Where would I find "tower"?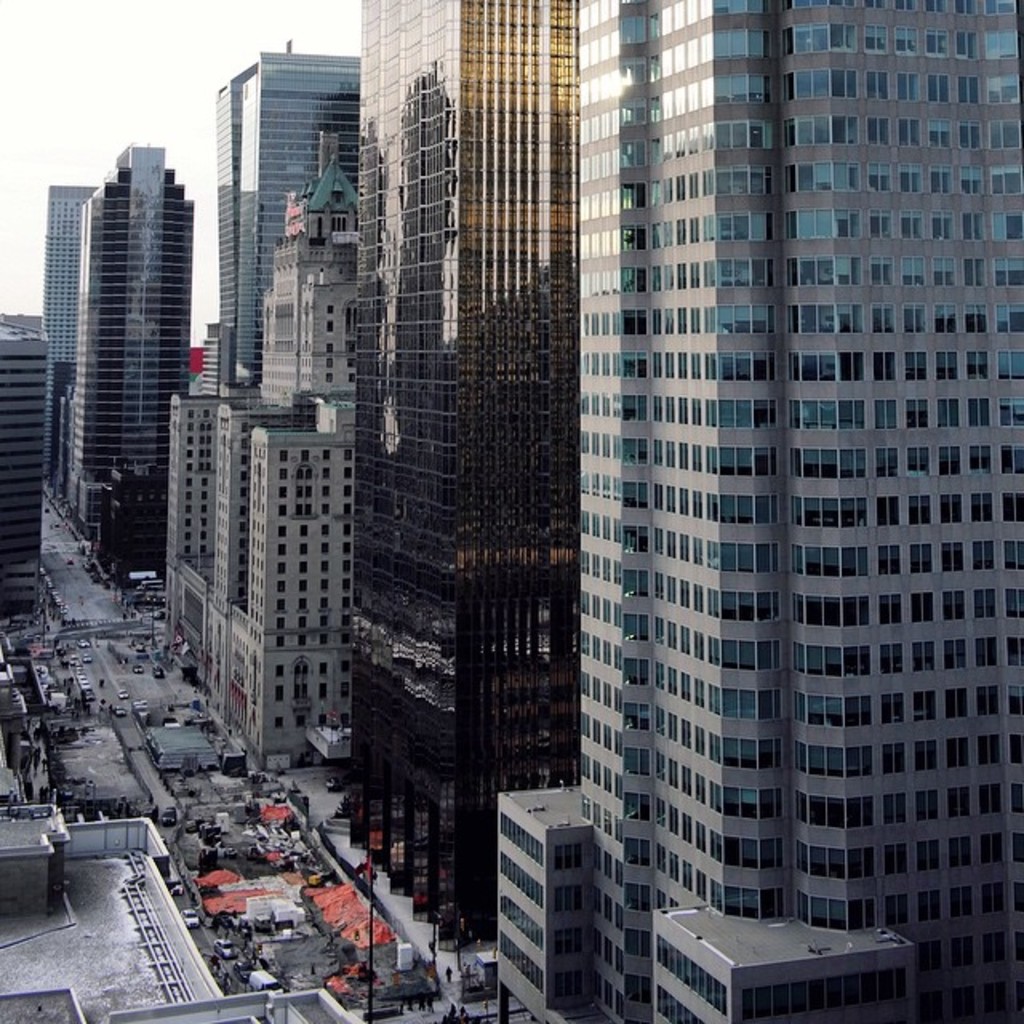
At <bbox>504, 0, 1022, 1021</bbox>.
